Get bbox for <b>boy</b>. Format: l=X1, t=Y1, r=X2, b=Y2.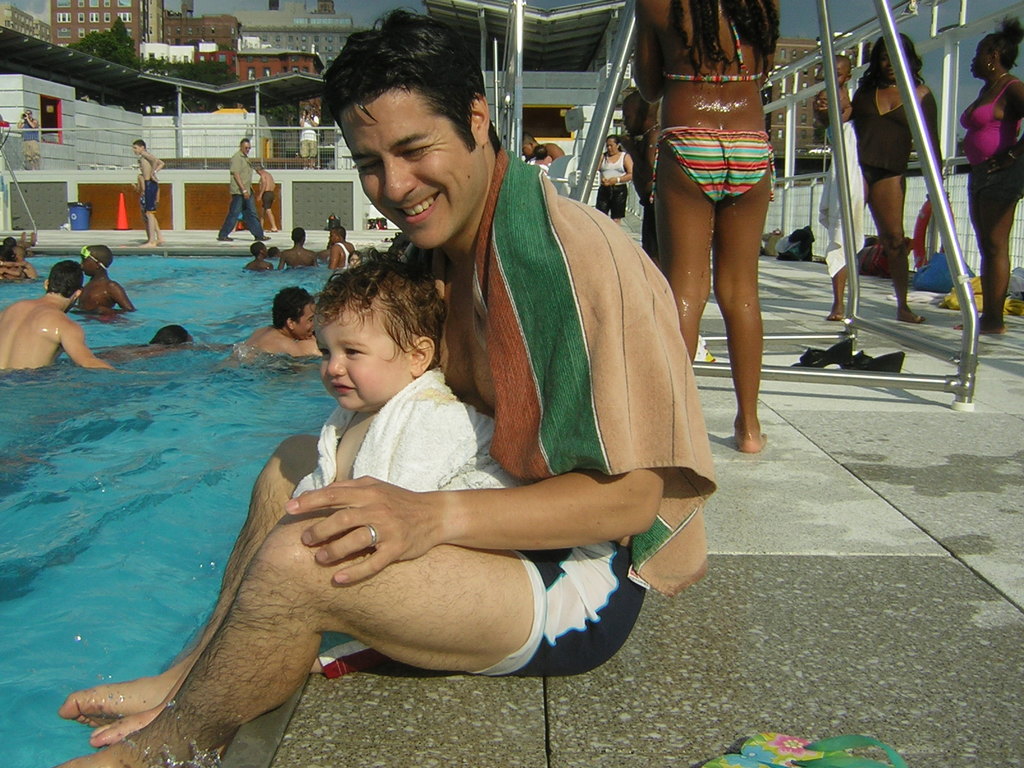
l=306, t=248, r=548, b=582.
